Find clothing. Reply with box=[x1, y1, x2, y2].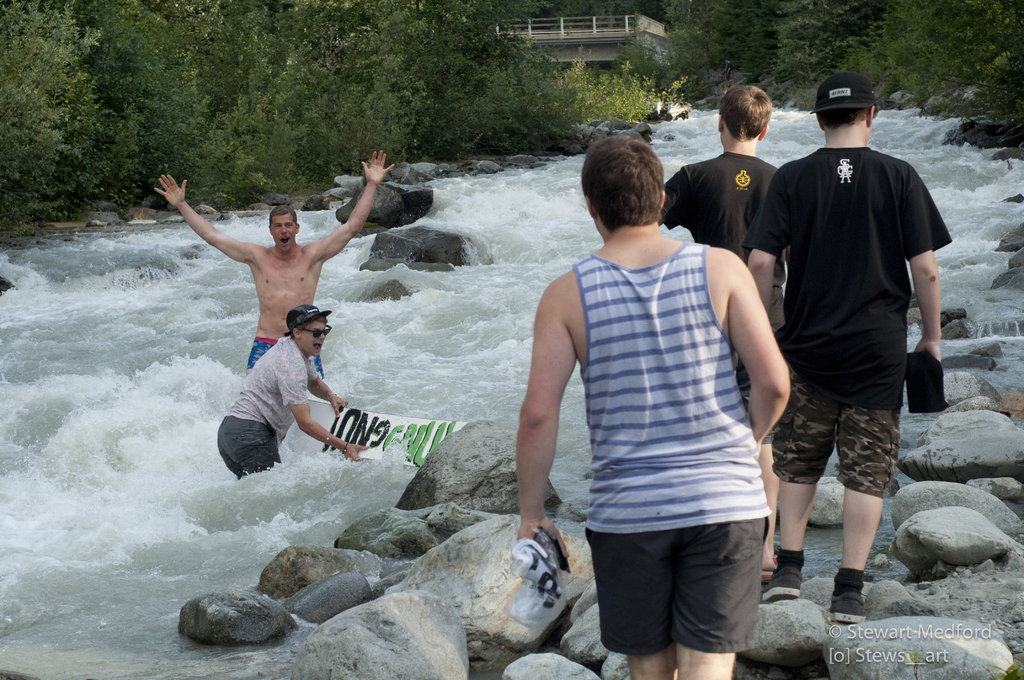
box=[660, 159, 791, 444].
